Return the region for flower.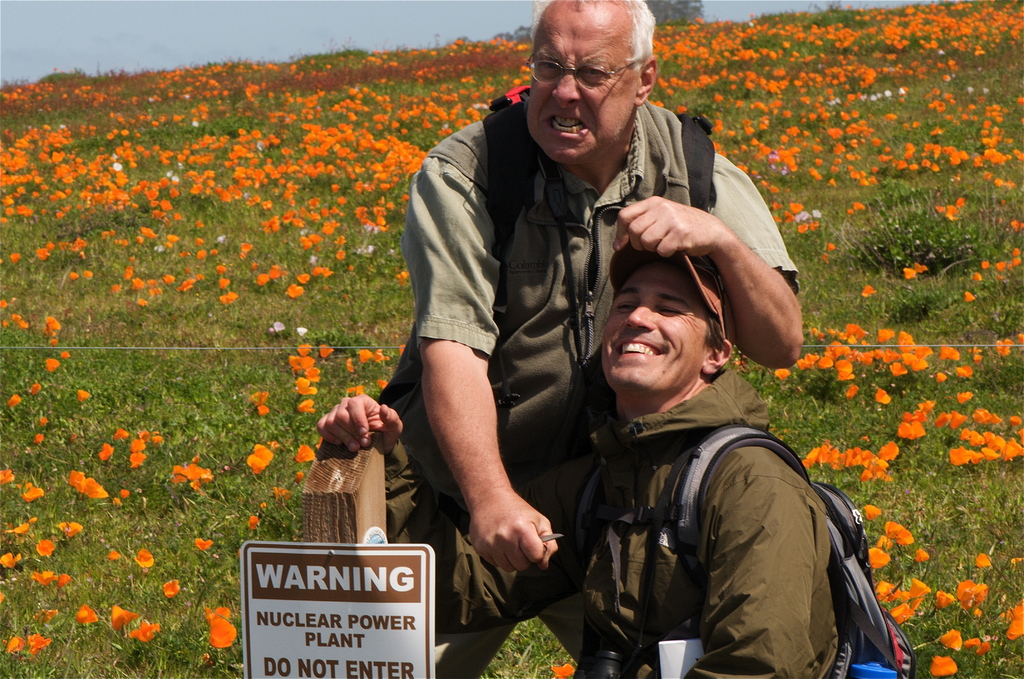
Rect(896, 420, 915, 438).
